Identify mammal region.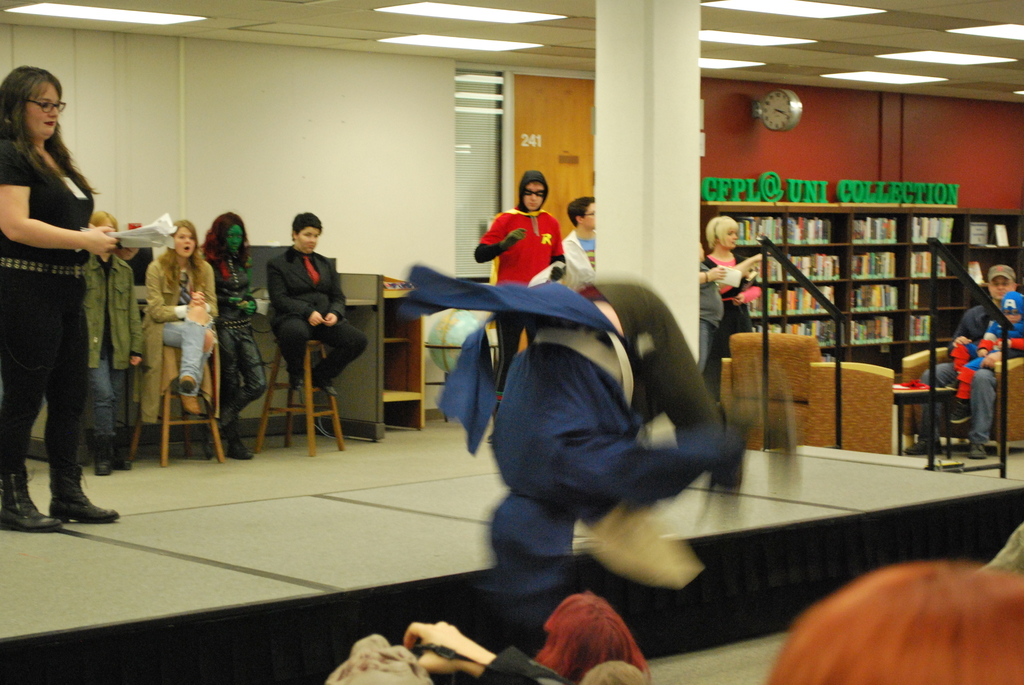
Region: box=[201, 209, 272, 461].
